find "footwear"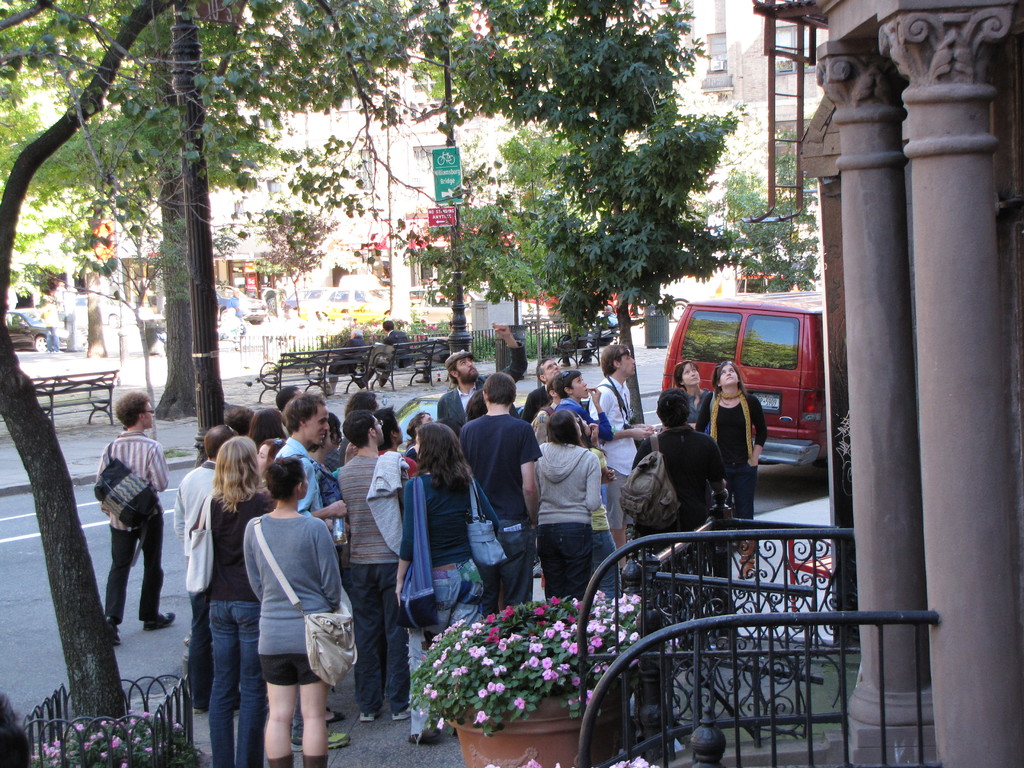
box(410, 726, 440, 739)
